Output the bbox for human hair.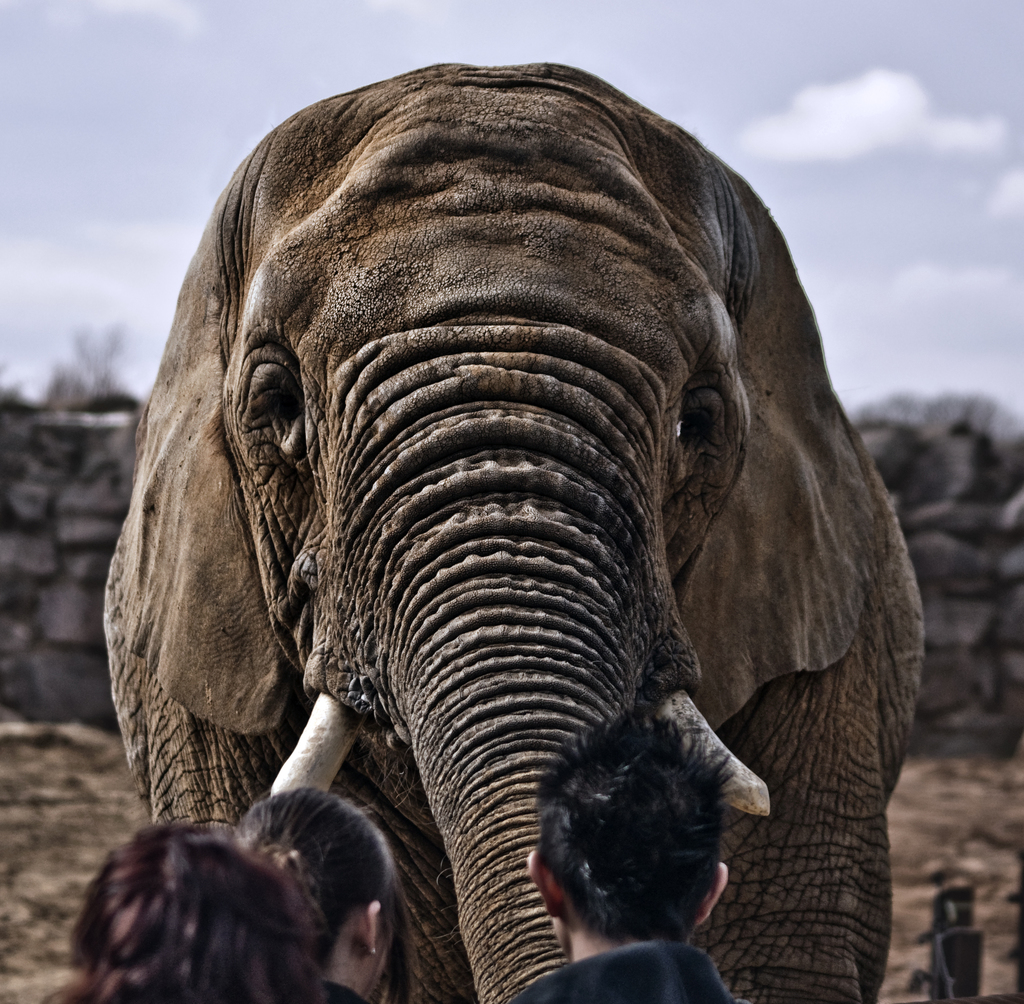
rect(233, 788, 400, 971).
